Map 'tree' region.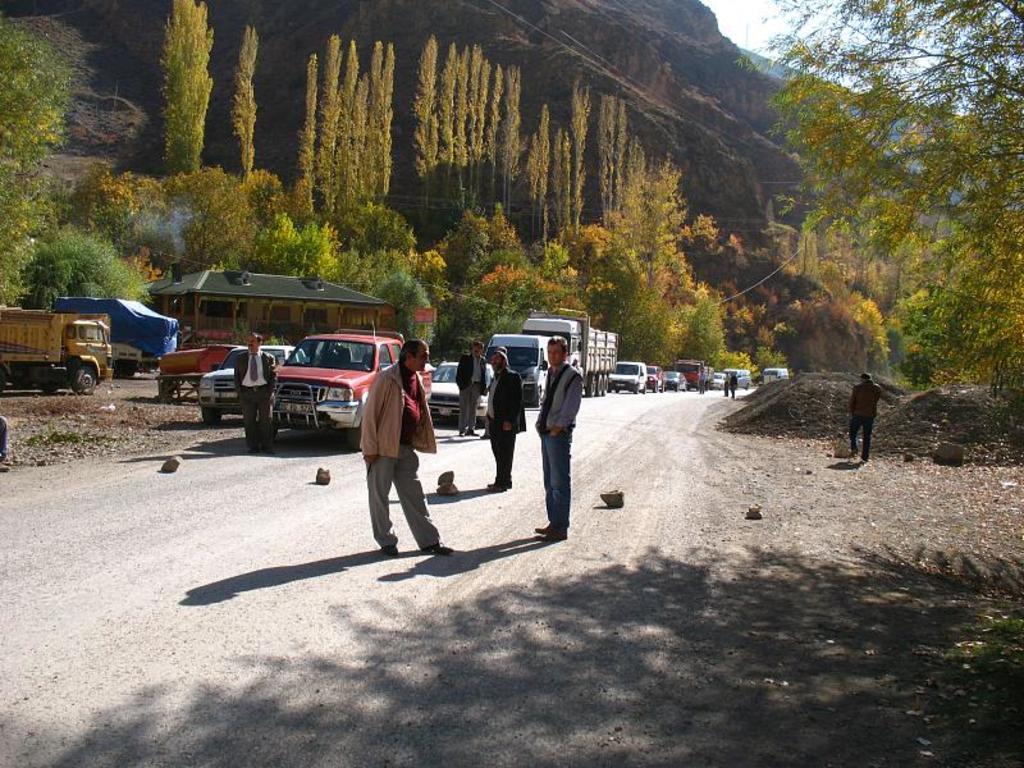
Mapped to <region>0, 19, 74, 310</region>.
